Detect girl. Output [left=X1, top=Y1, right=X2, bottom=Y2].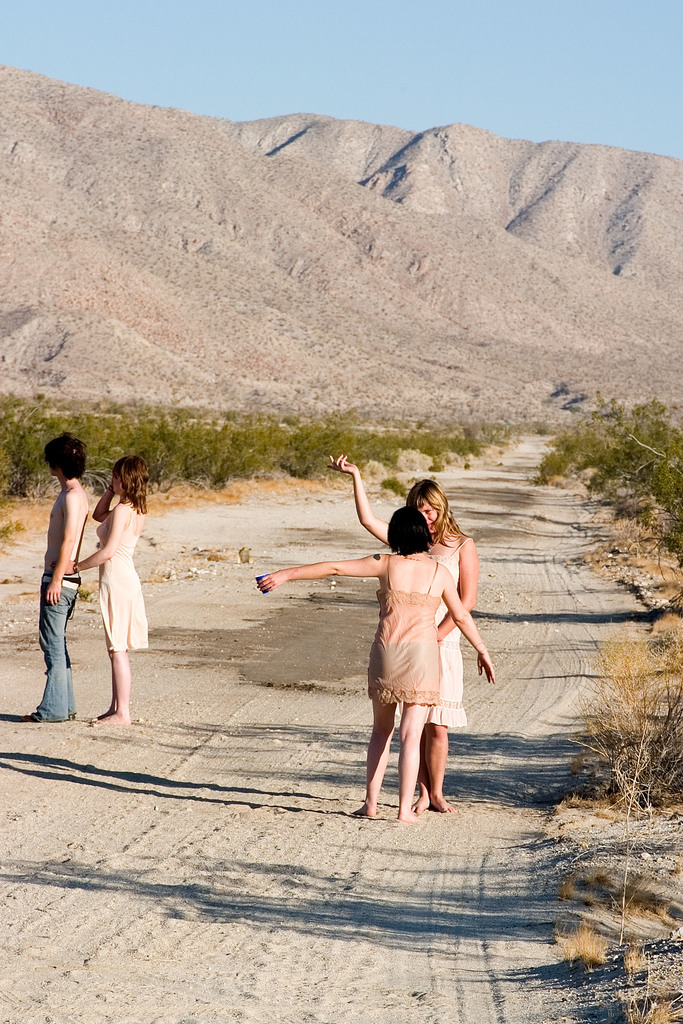
[left=325, top=455, right=482, bottom=816].
